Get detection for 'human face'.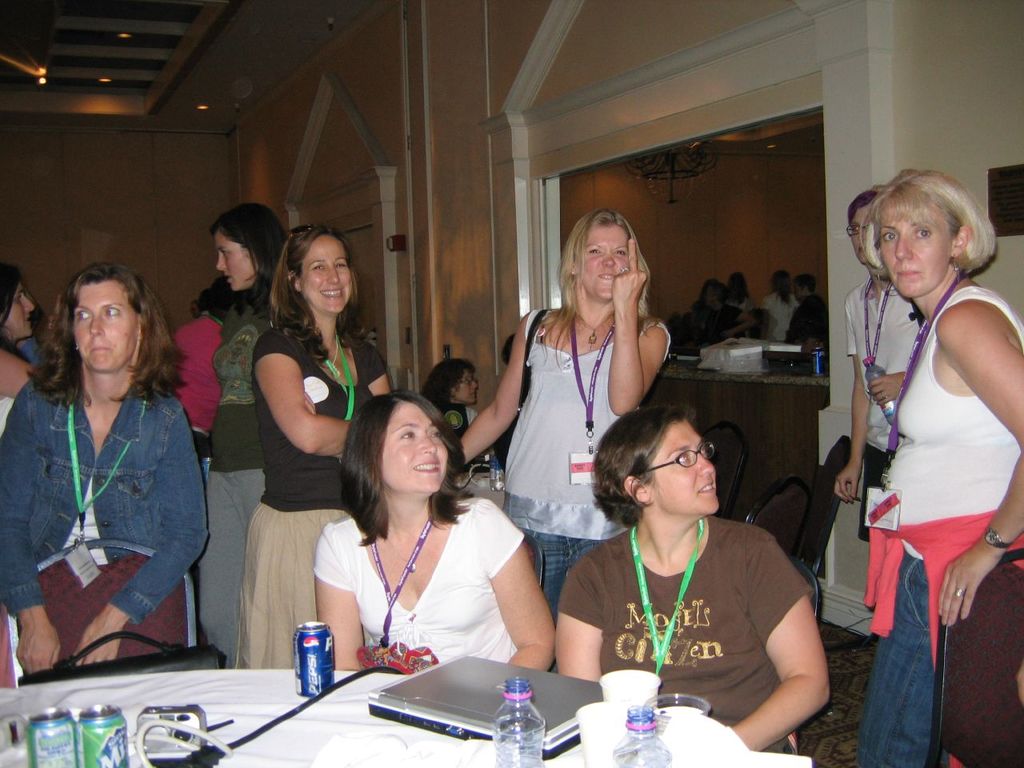
Detection: 209:234:257:294.
